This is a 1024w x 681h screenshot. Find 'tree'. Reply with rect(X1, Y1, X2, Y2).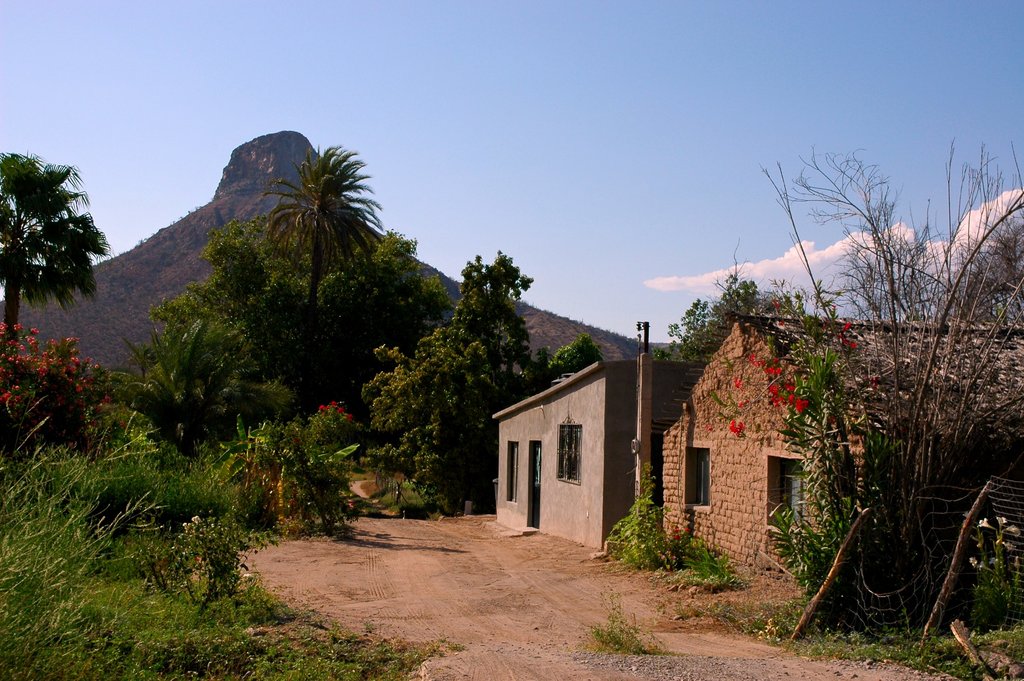
rect(547, 336, 605, 388).
